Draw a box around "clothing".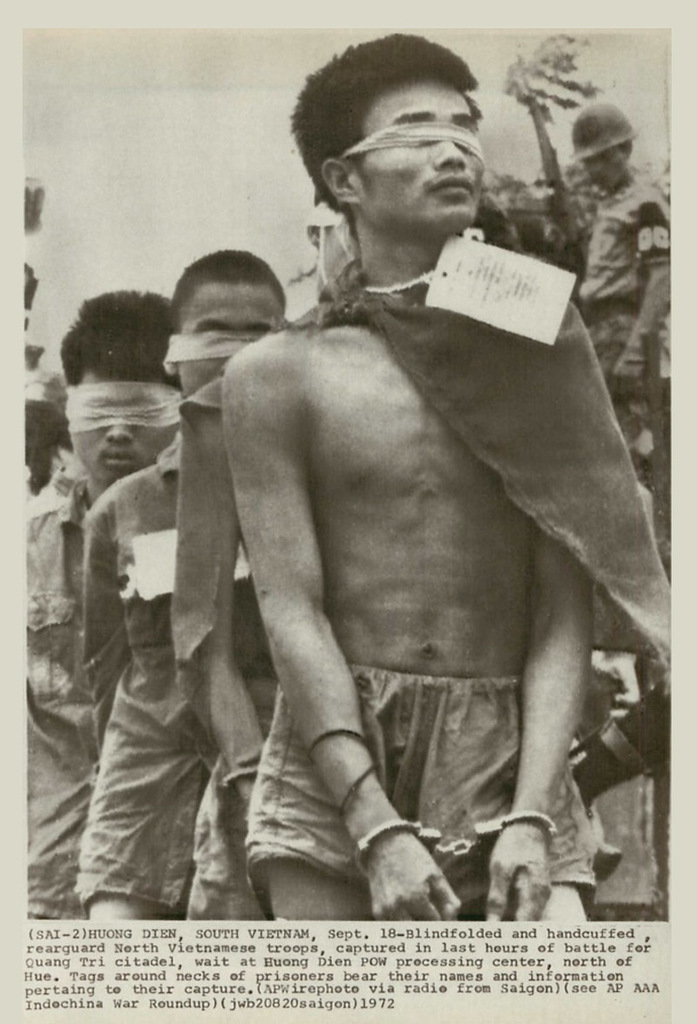
l=31, t=470, r=94, b=919.
